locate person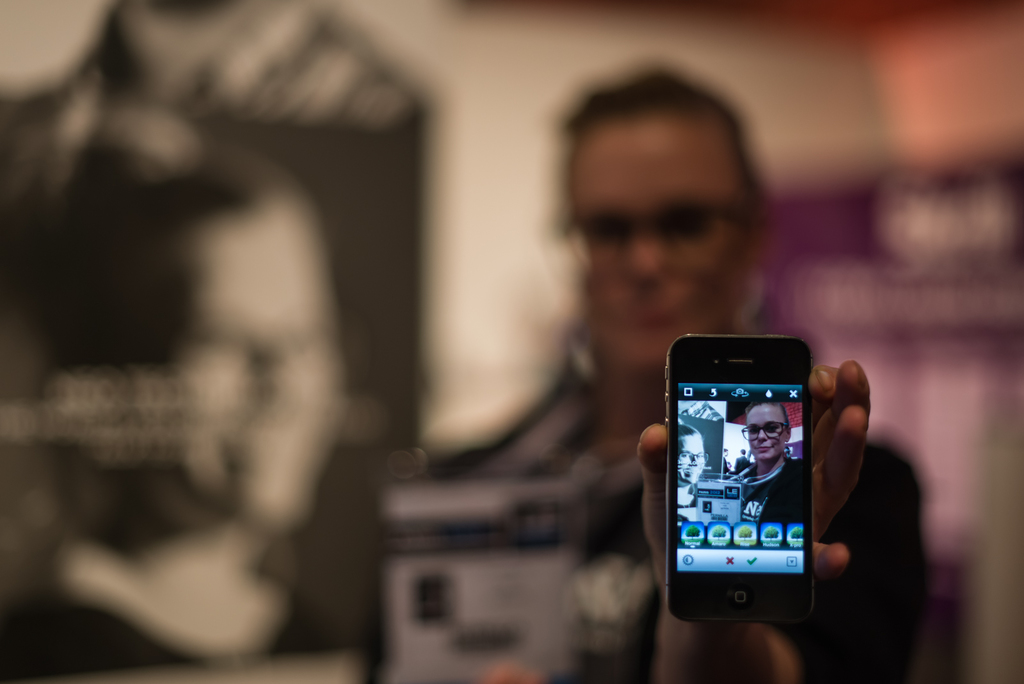
box(350, 73, 932, 683)
